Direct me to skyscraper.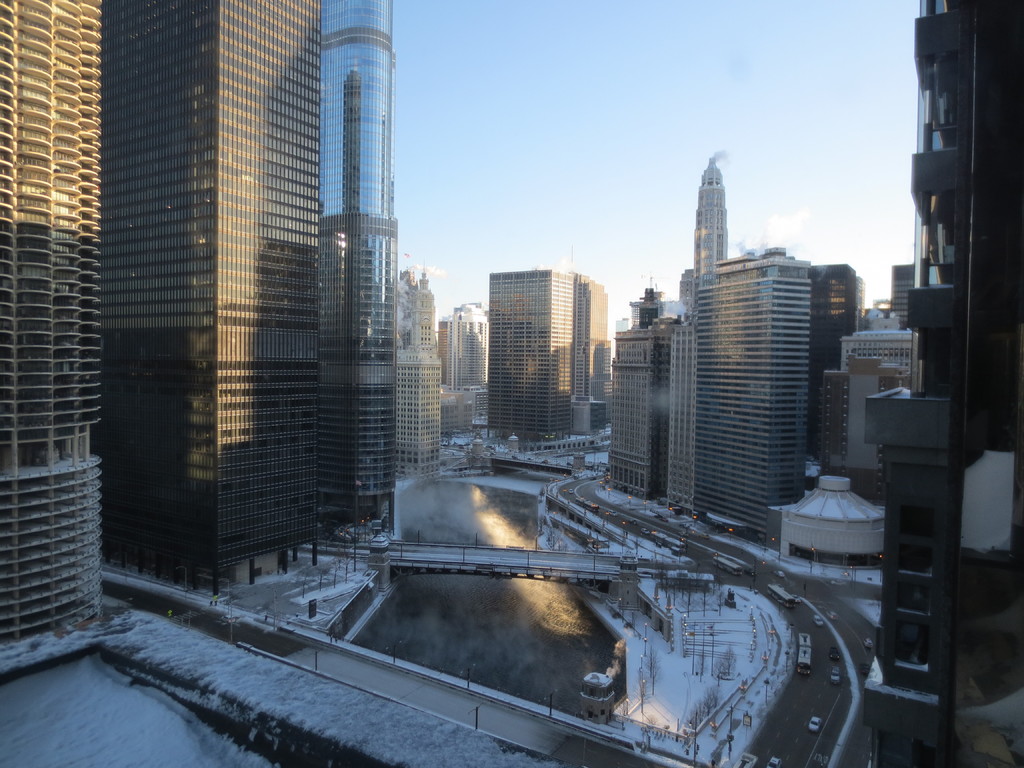
Direction: x1=0 y1=0 x2=102 y2=684.
